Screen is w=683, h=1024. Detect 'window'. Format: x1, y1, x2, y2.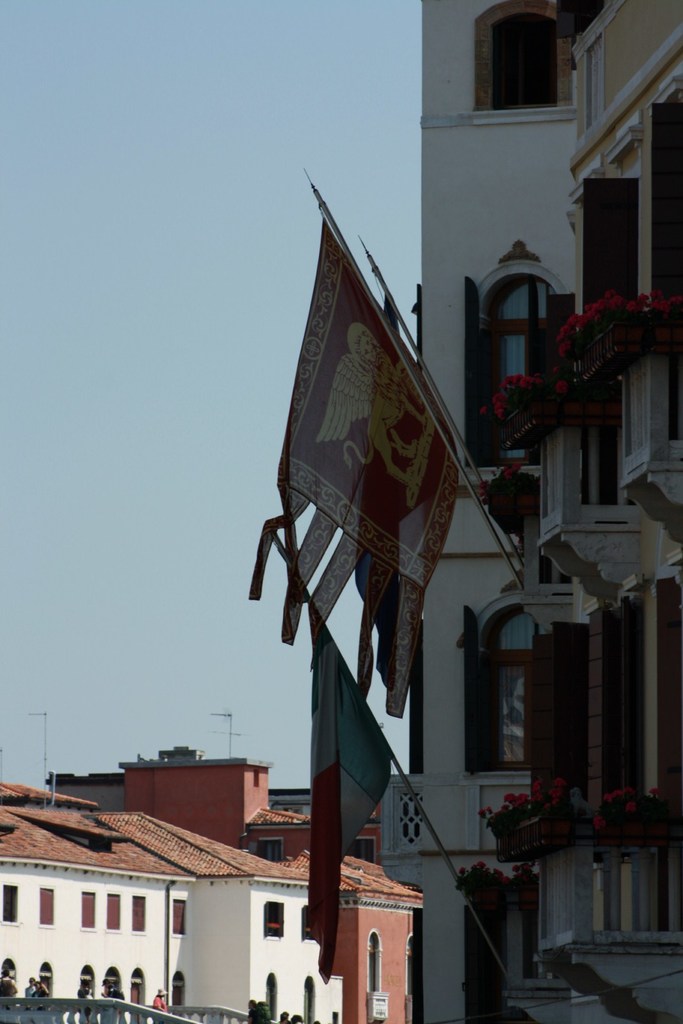
488, 11, 570, 113.
